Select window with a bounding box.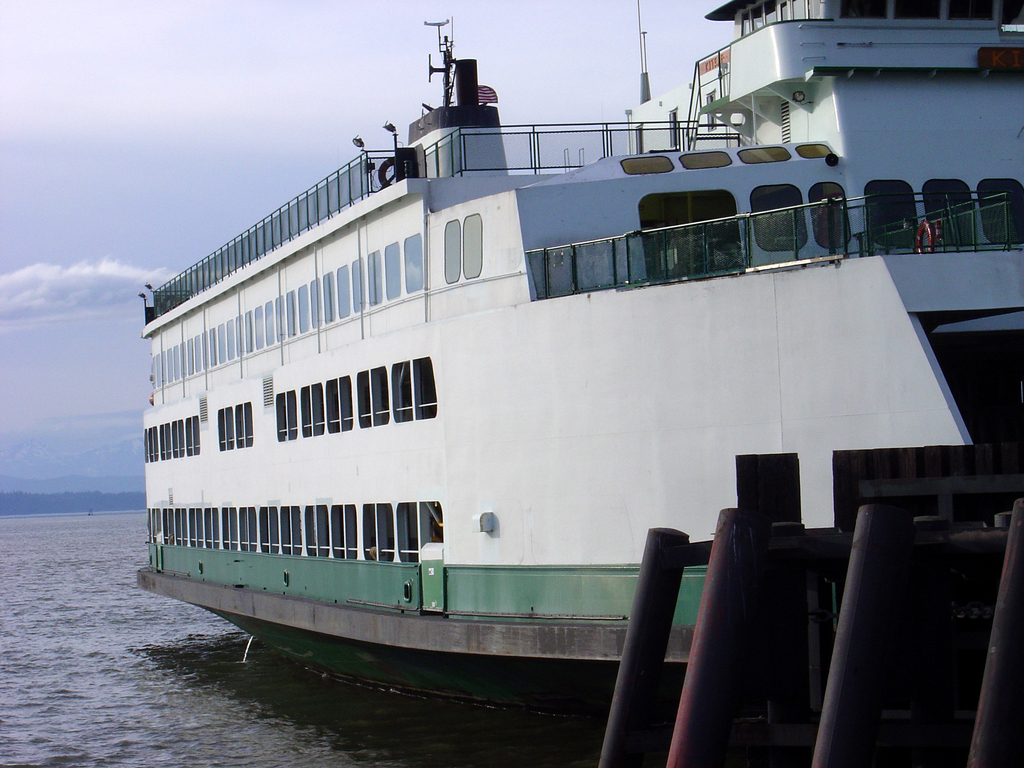
297 282 310 332.
